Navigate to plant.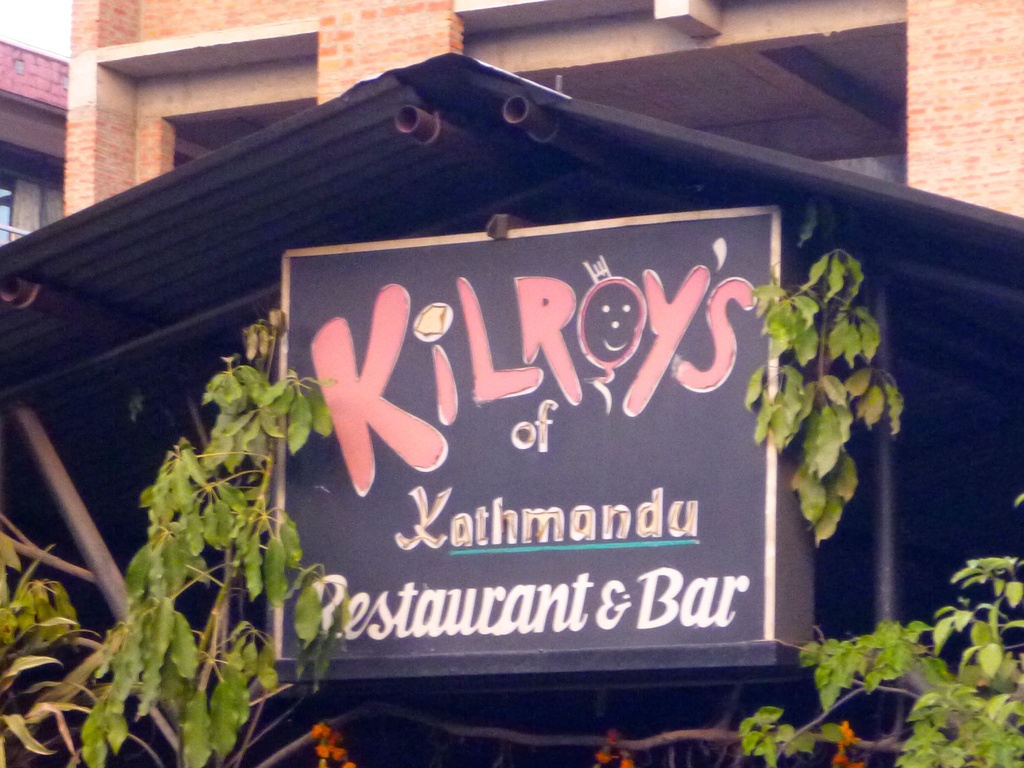
Navigation target: pyautogui.locateOnScreen(737, 193, 904, 549).
